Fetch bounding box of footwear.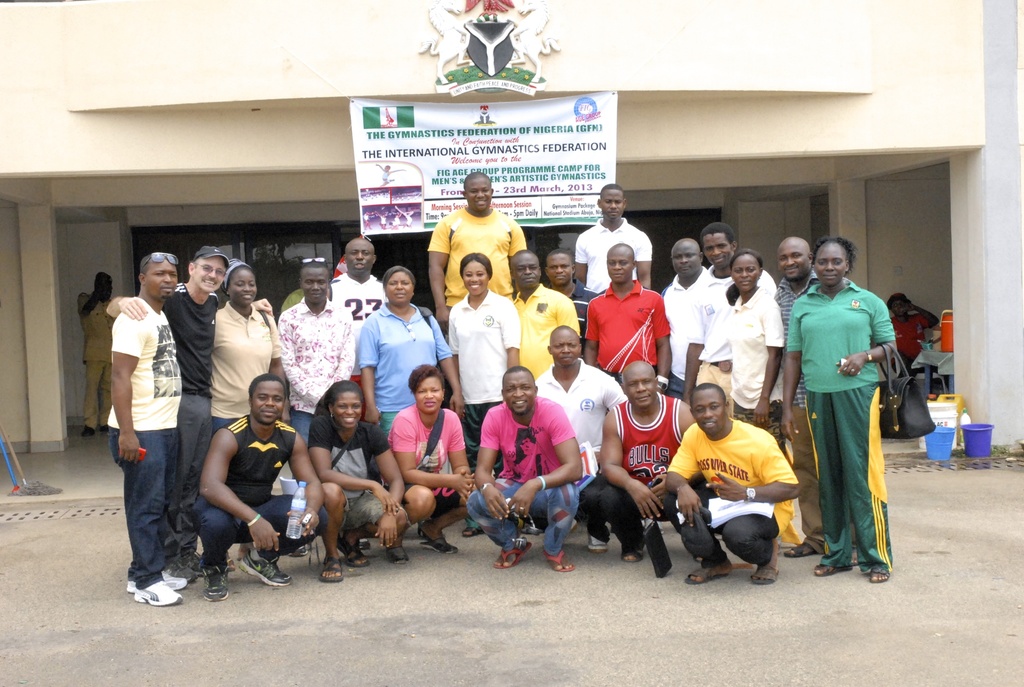
Bbox: {"x1": 464, "y1": 526, "x2": 482, "y2": 536}.
